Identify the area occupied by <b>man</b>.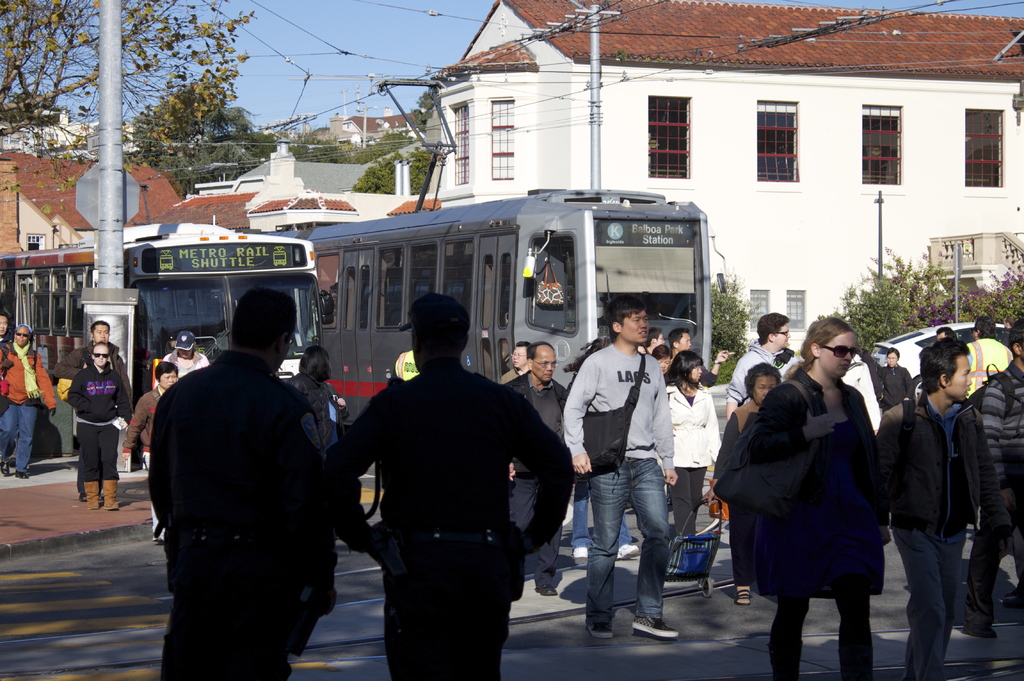
Area: 53 321 133 498.
